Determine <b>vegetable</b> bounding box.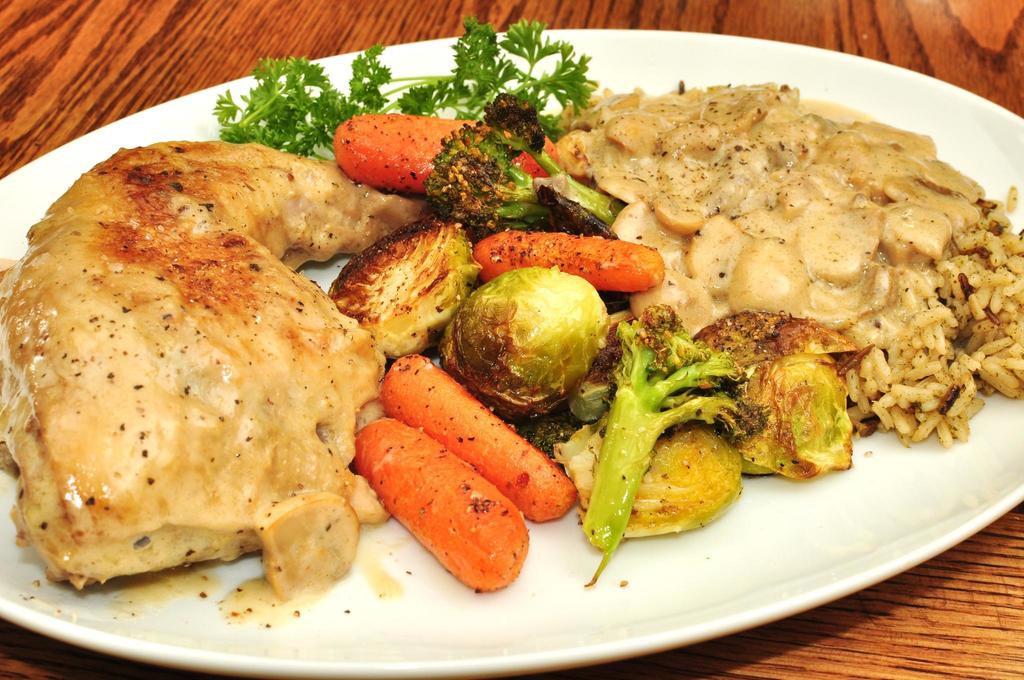
Determined: Rect(349, 423, 527, 590).
